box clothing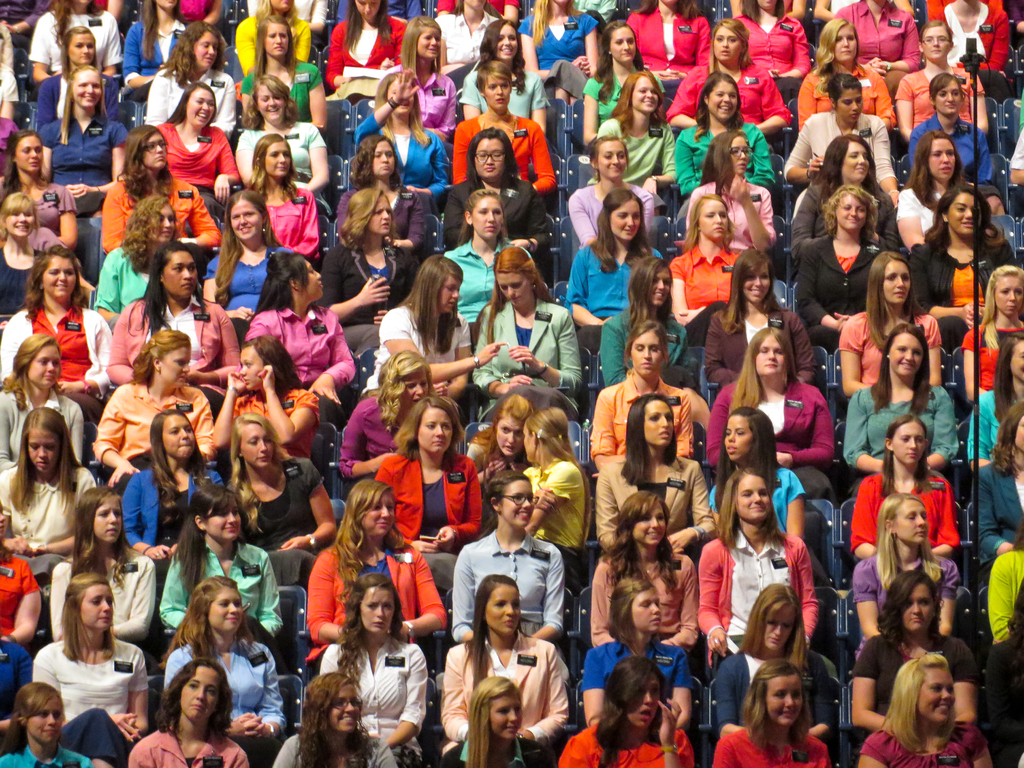
375,450,486,600
